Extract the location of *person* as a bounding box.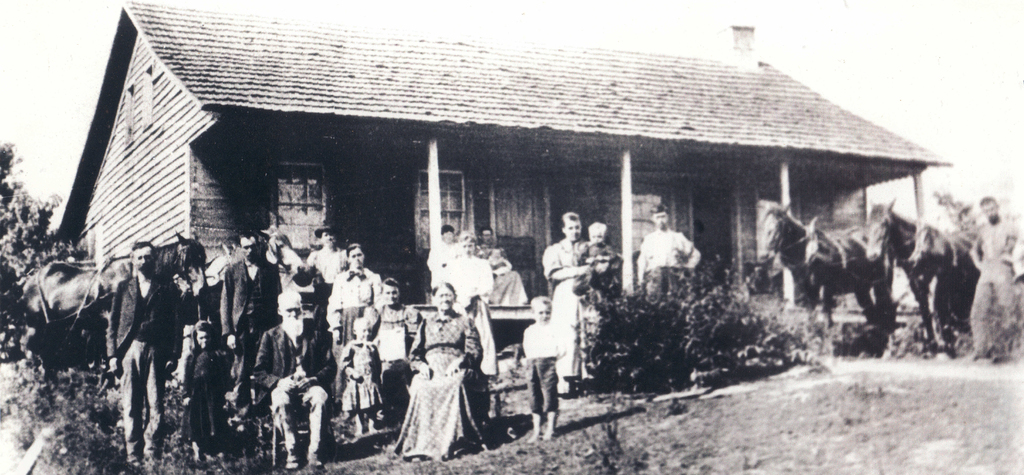
[x1=311, y1=231, x2=351, y2=283].
